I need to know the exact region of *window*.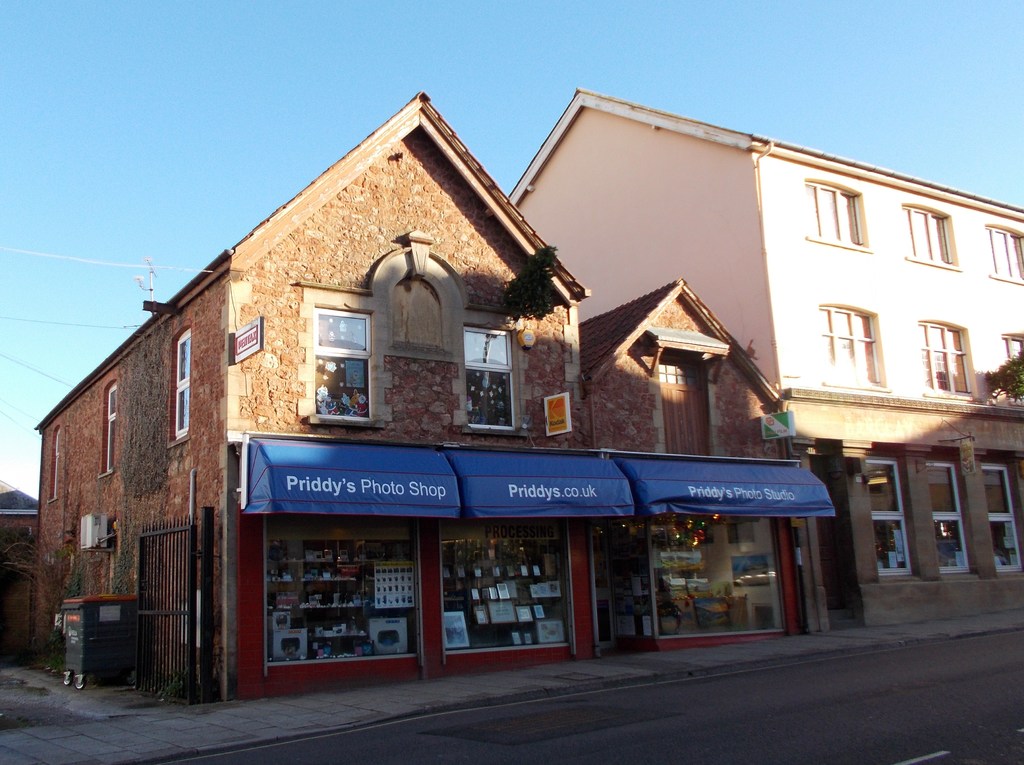
Region: <region>799, 178, 872, 249</region>.
